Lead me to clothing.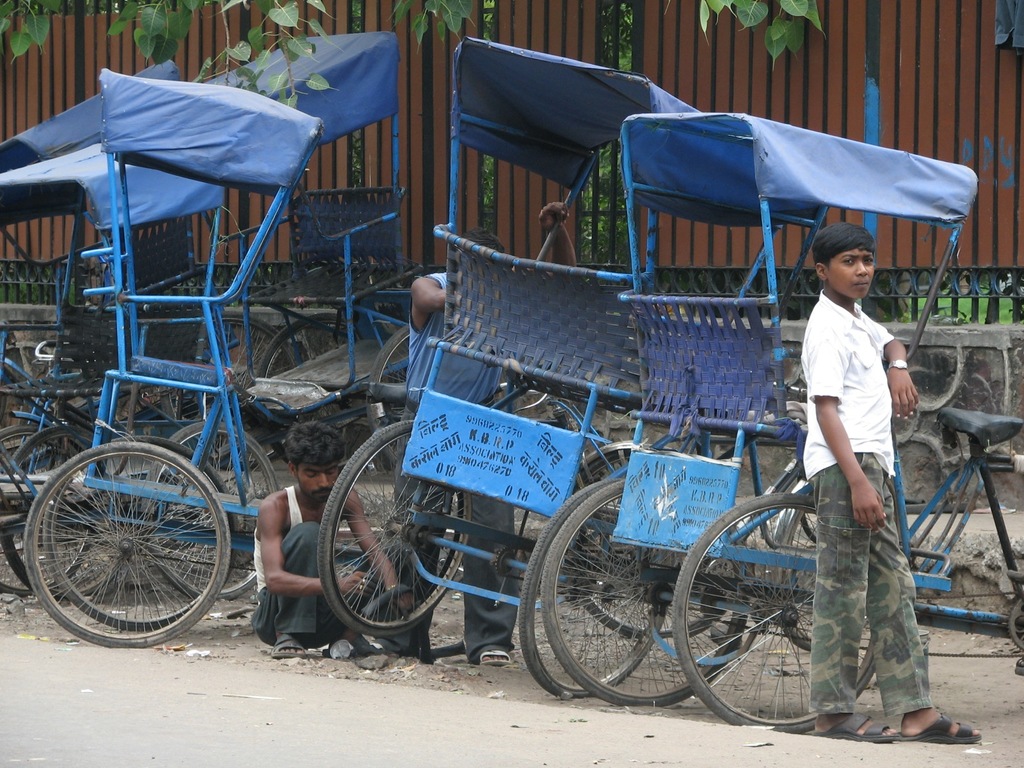
Lead to pyautogui.locateOnScreen(255, 487, 310, 599).
